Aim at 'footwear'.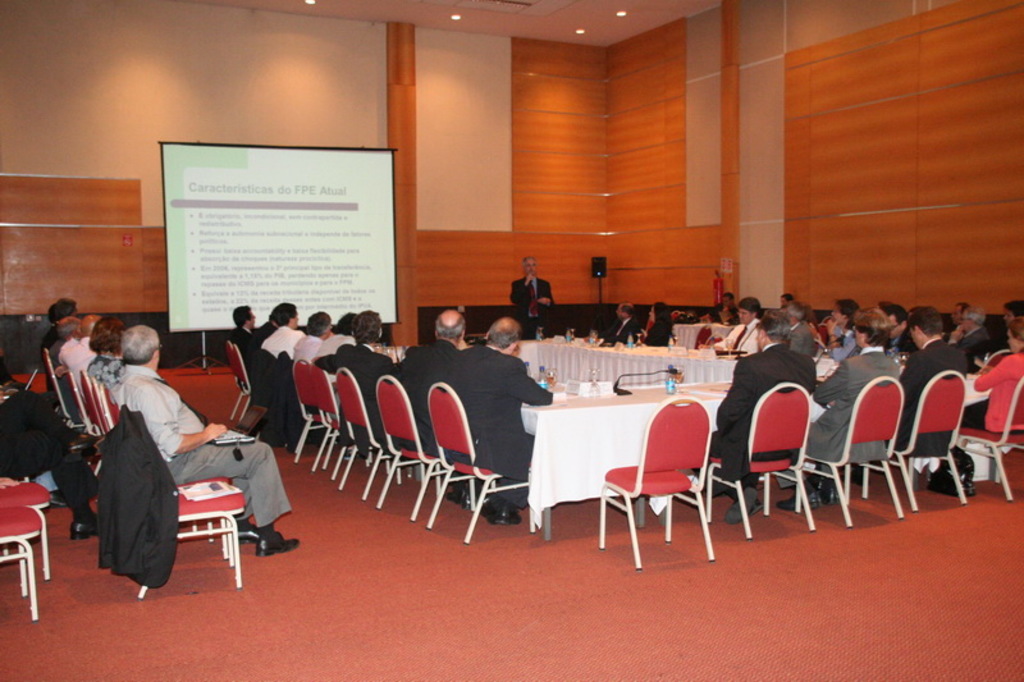
Aimed at [left=447, top=488, right=466, bottom=509].
